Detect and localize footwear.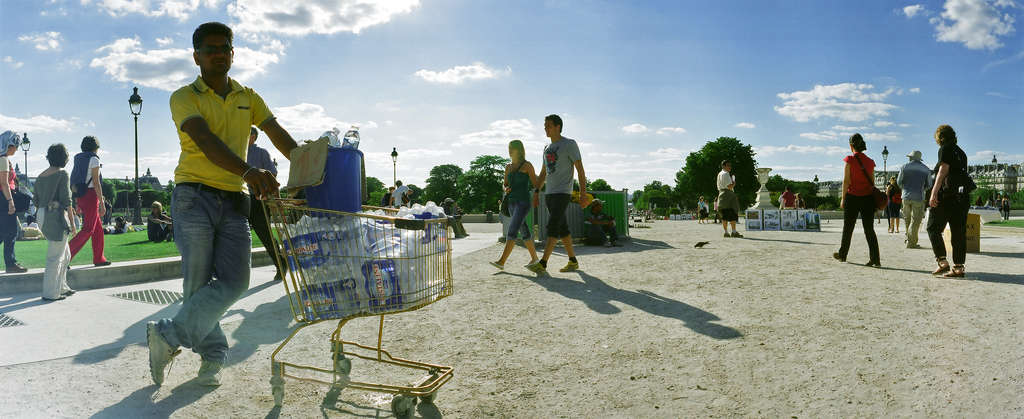
Localized at [left=557, top=259, right=579, bottom=271].
